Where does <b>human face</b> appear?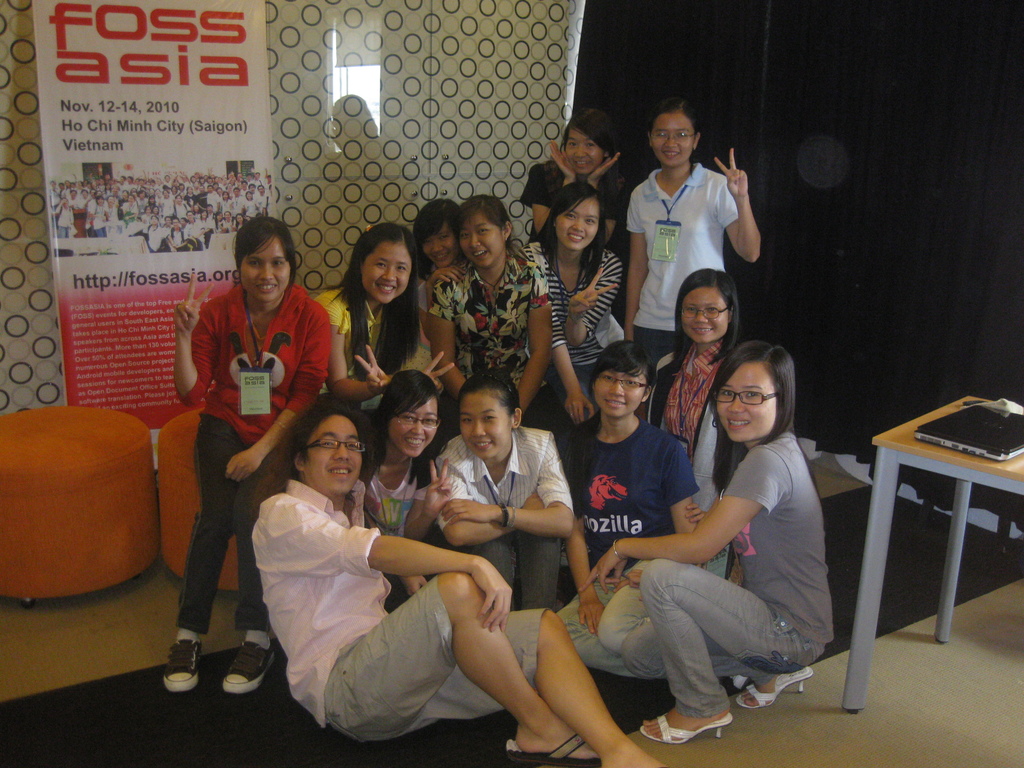
Appears at box(424, 221, 461, 266).
